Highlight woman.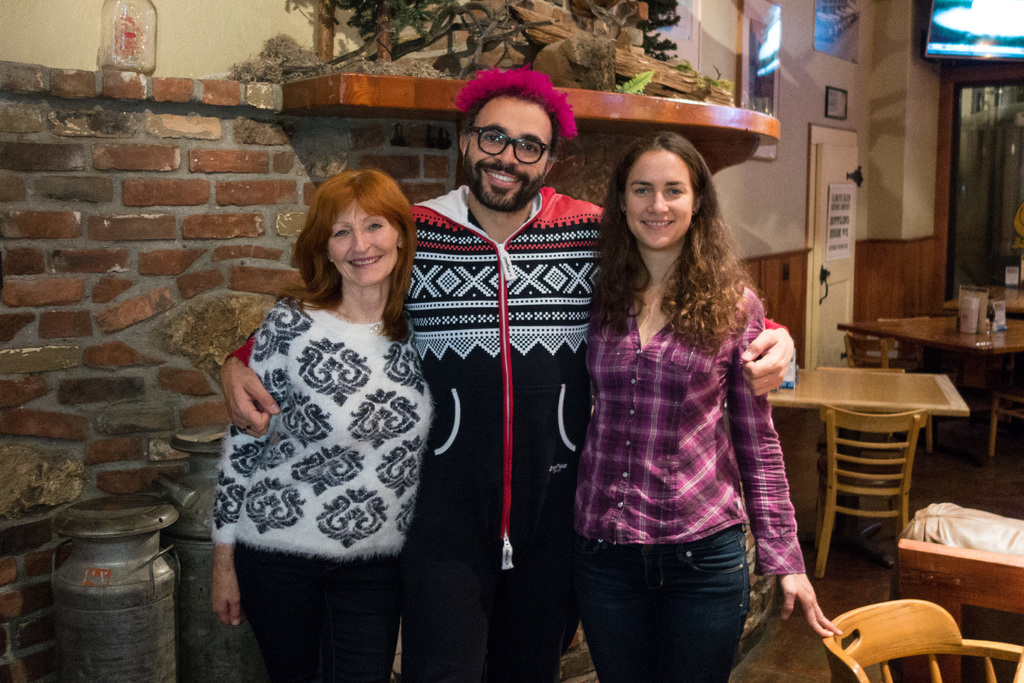
Highlighted region: rect(565, 133, 842, 682).
